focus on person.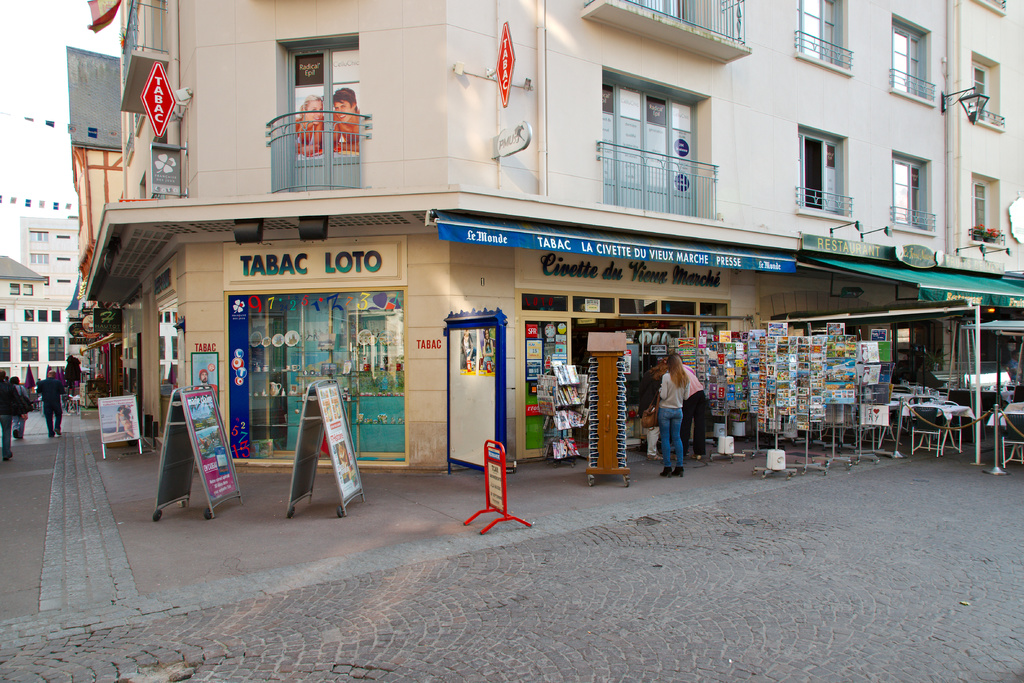
Focused at [330,86,362,161].
